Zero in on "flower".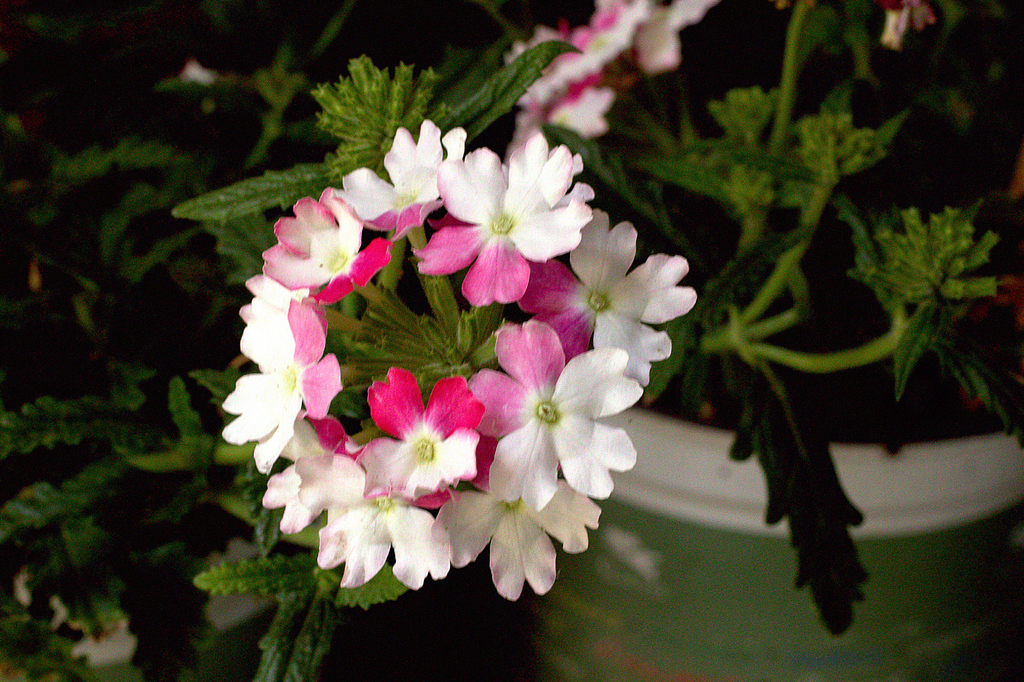
Zeroed in: crop(294, 435, 456, 591).
